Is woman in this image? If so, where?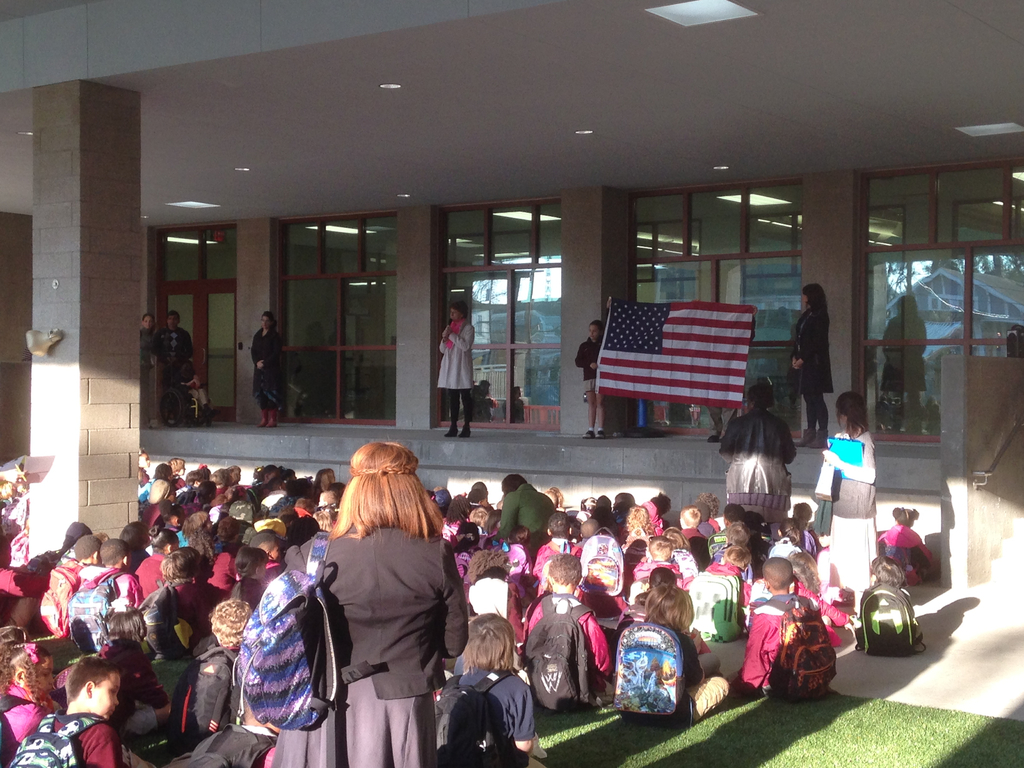
Yes, at 790, 282, 831, 442.
